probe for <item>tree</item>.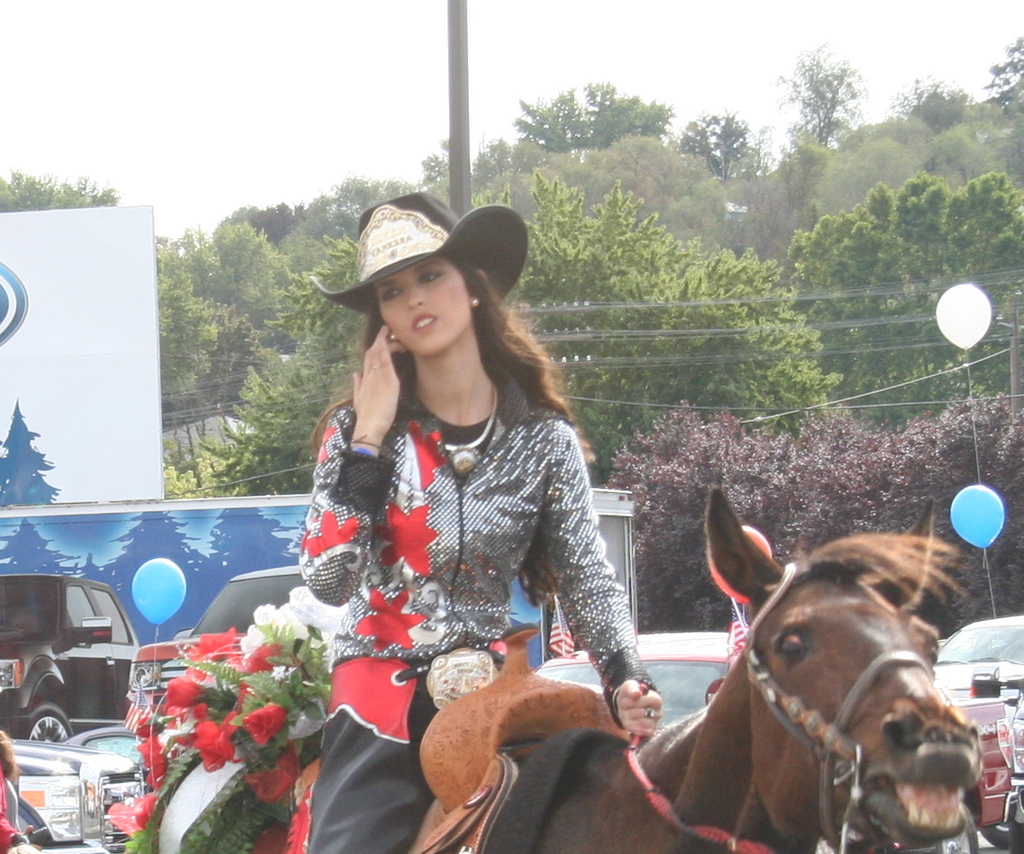
Probe result: box=[581, 85, 736, 396].
